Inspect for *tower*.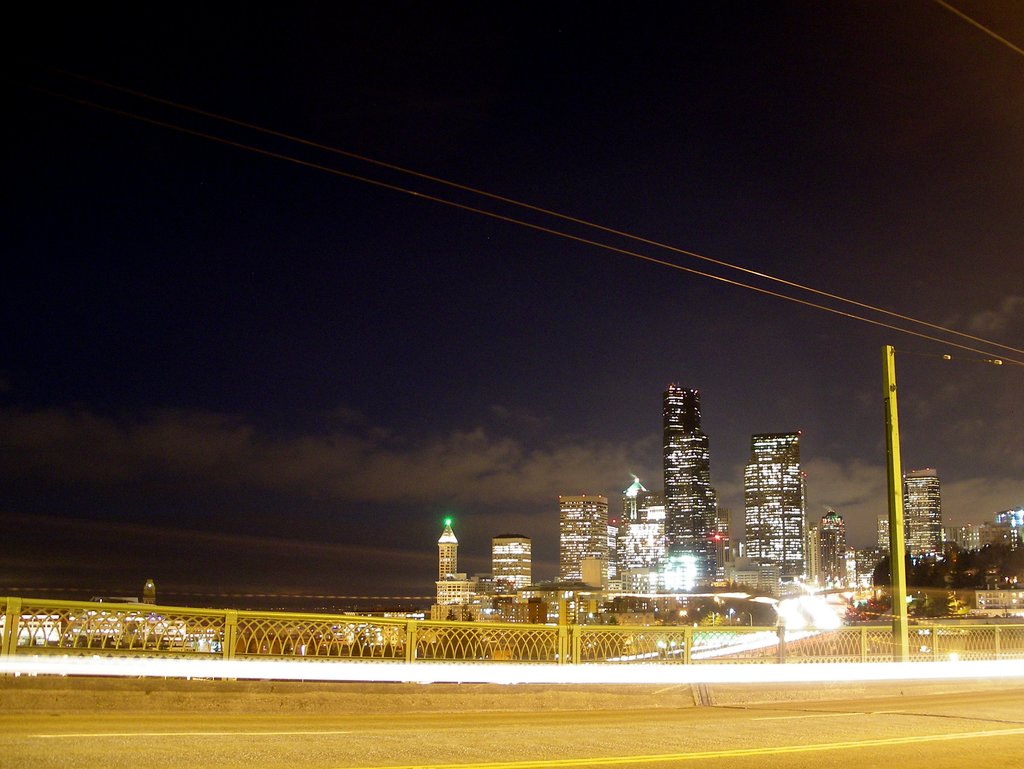
Inspection: (x1=751, y1=437, x2=805, y2=582).
